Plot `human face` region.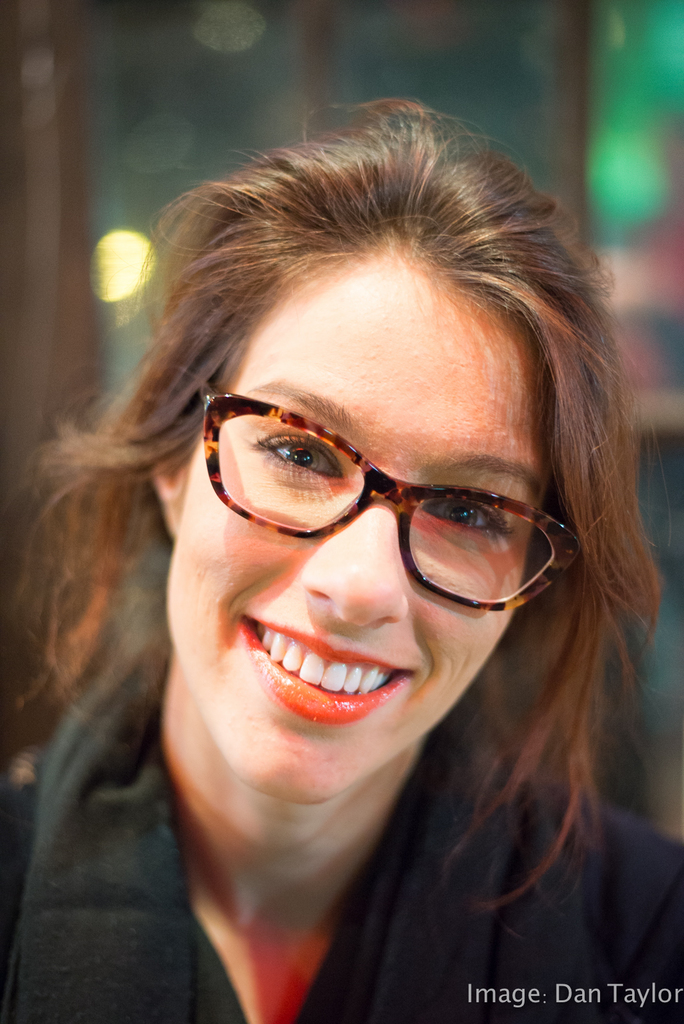
Plotted at (166, 276, 532, 804).
